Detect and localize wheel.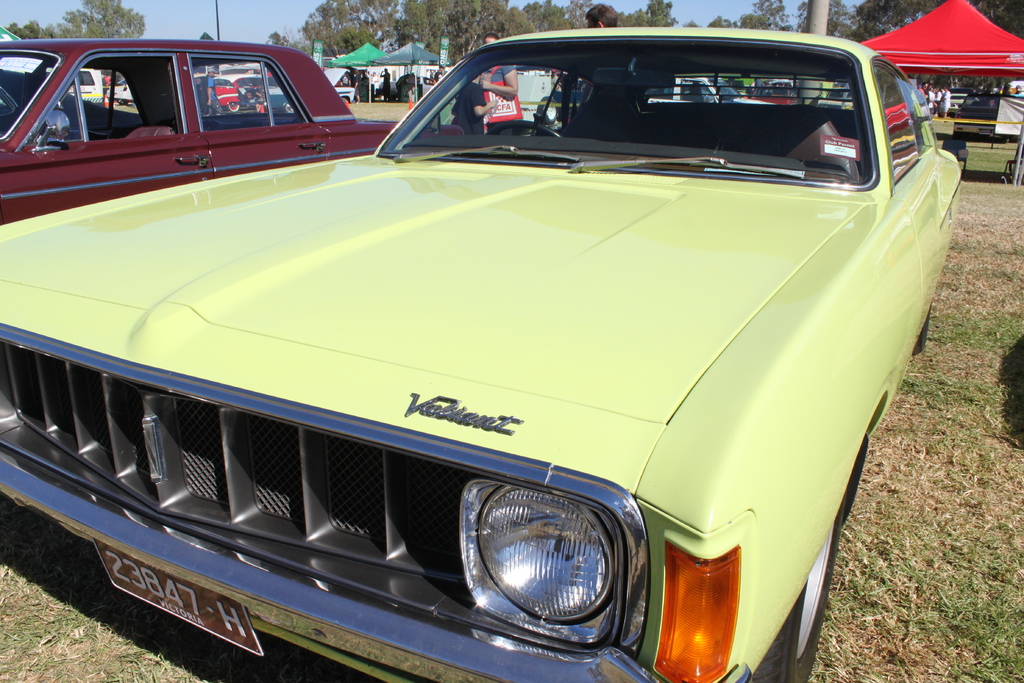
Localized at x1=285, y1=103, x2=296, y2=114.
